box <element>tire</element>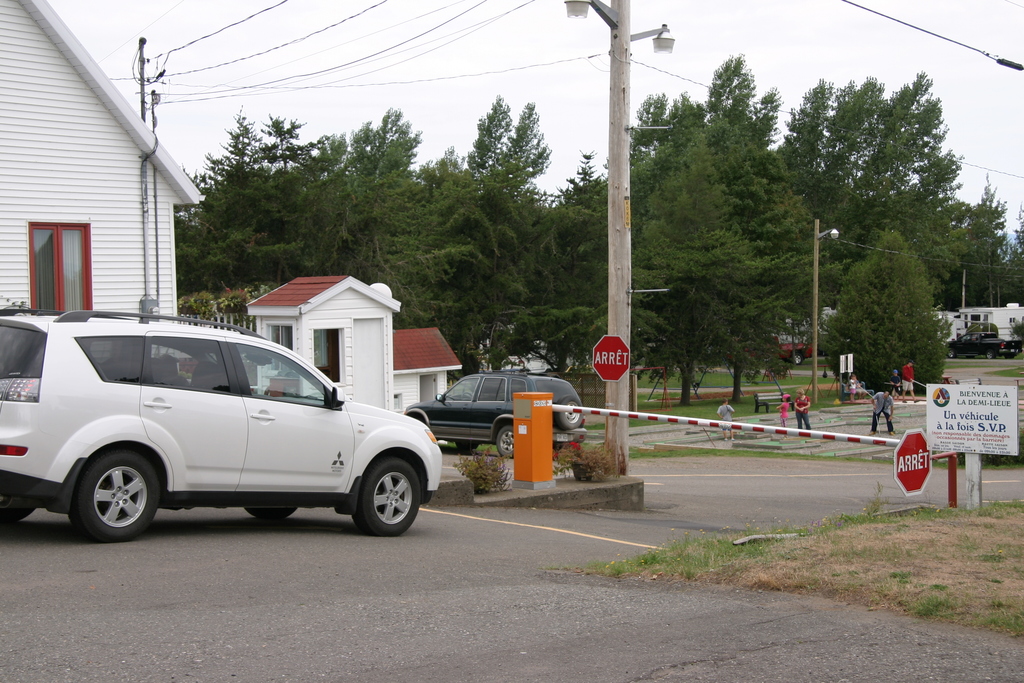
bbox=(557, 397, 586, 428)
